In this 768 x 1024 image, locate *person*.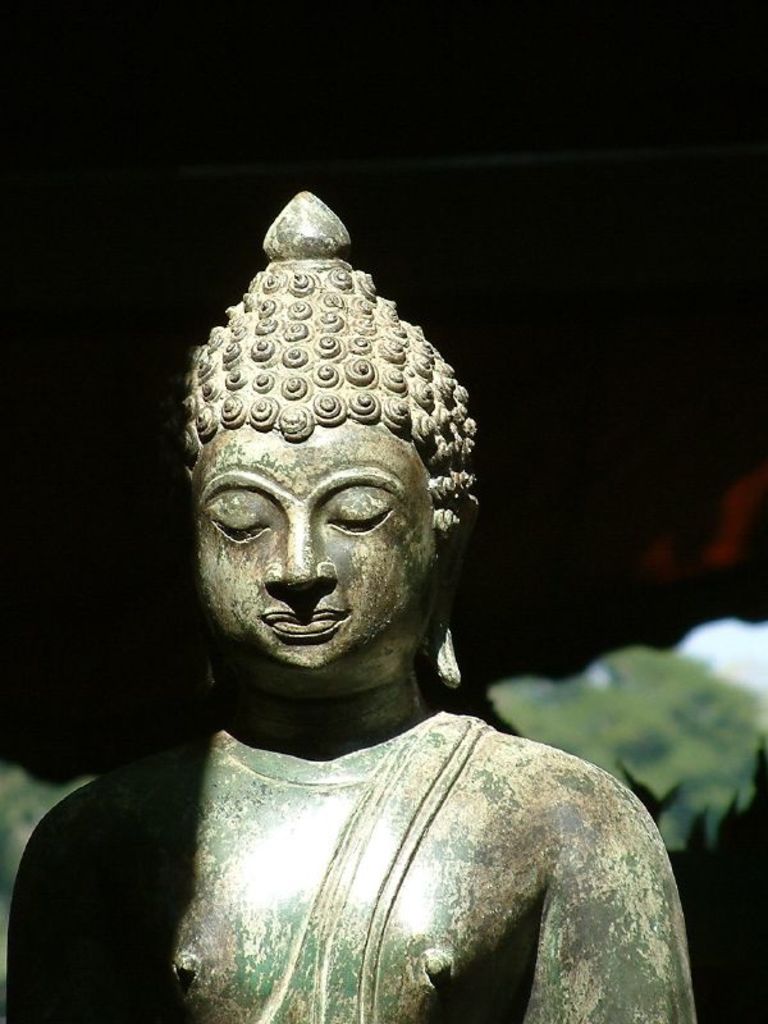
Bounding box: select_region(81, 202, 713, 1012).
